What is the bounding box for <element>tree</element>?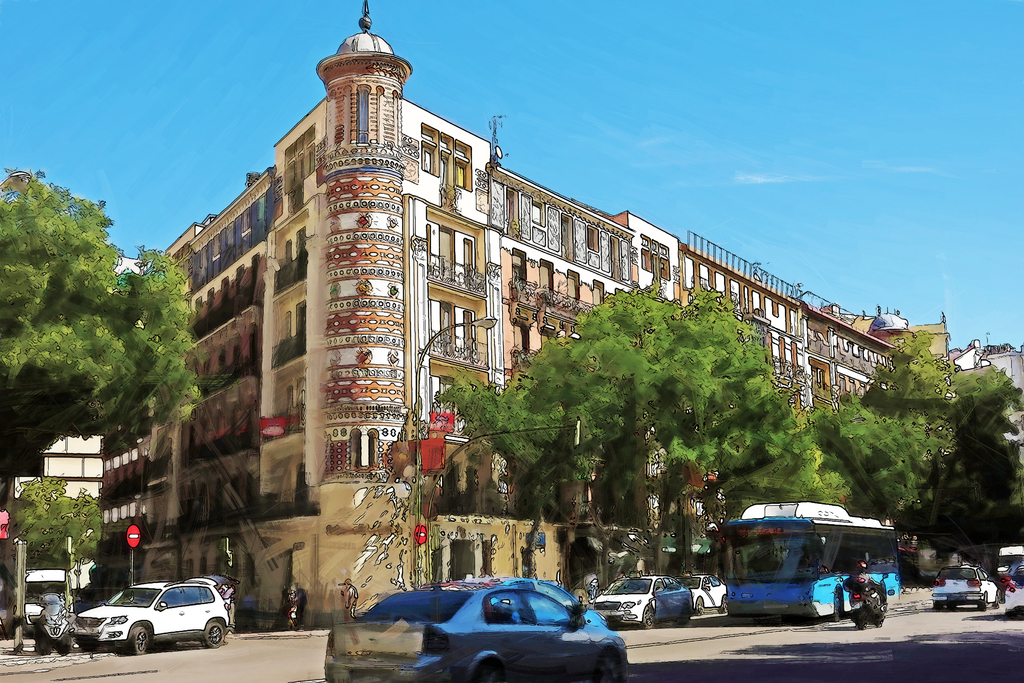
<bbox>0, 474, 104, 606</bbox>.
